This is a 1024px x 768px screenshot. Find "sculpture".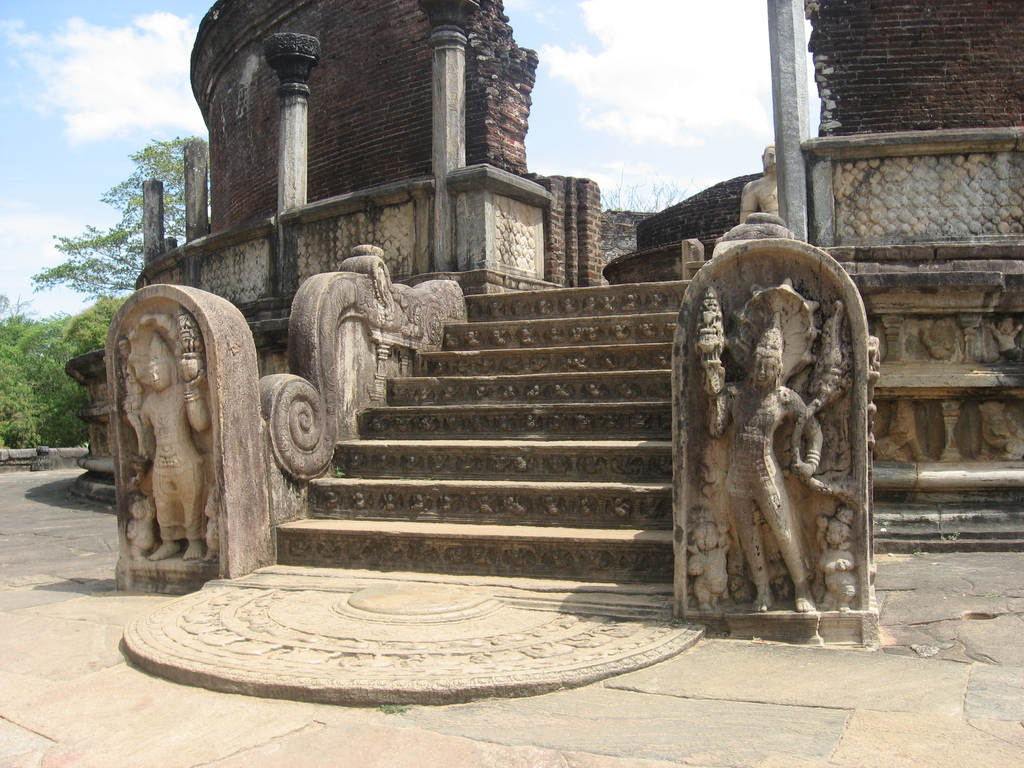
Bounding box: 653, 456, 677, 476.
